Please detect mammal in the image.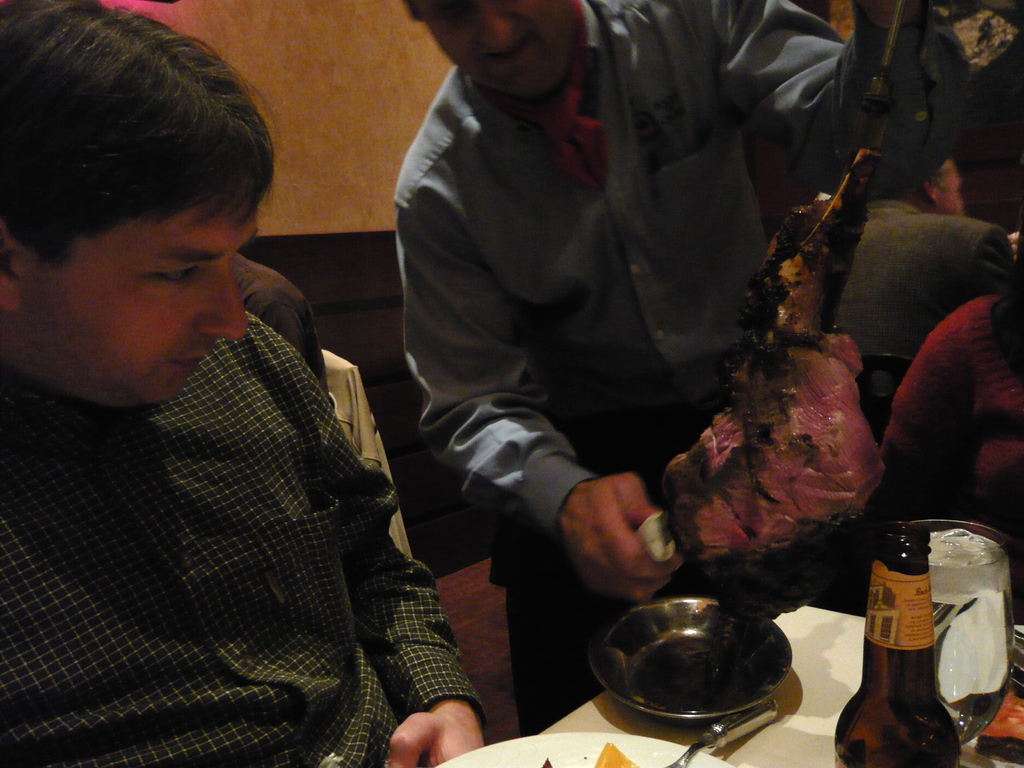
(x1=399, y1=0, x2=969, y2=740).
